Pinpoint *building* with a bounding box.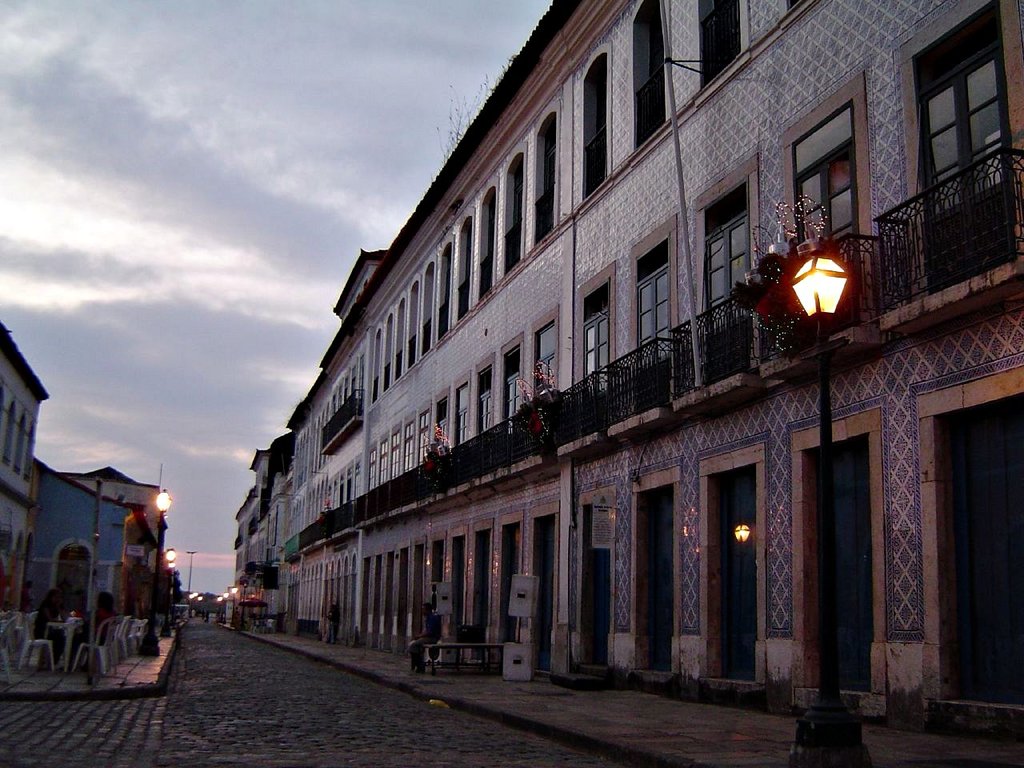
<region>64, 462, 164, 570</region>.
